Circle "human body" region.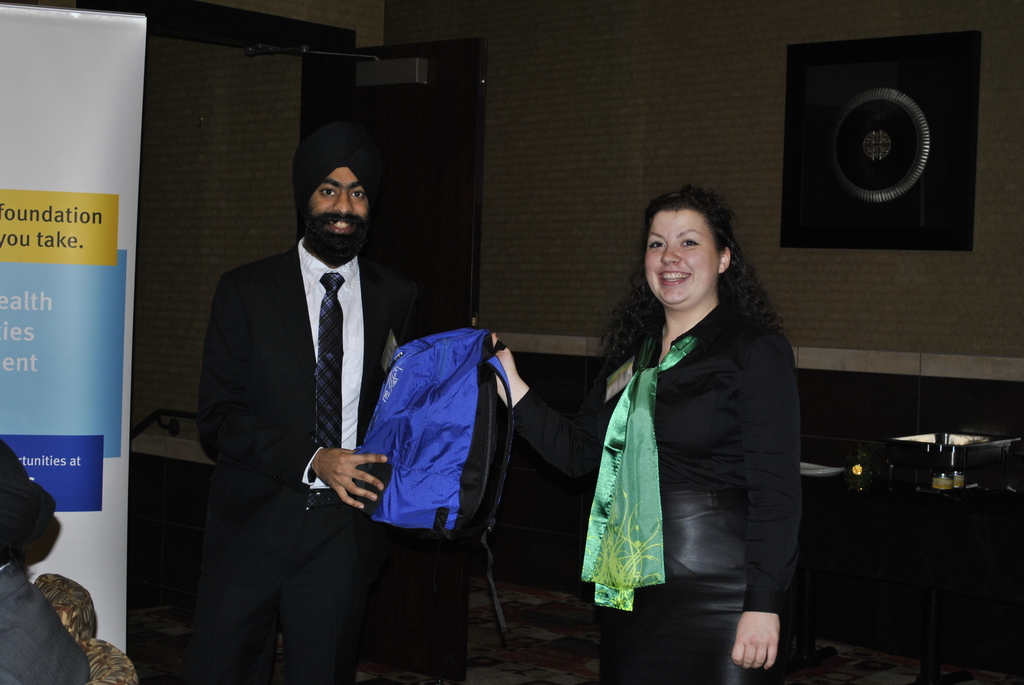
Region: bbox(483, 295, 810, 681).
